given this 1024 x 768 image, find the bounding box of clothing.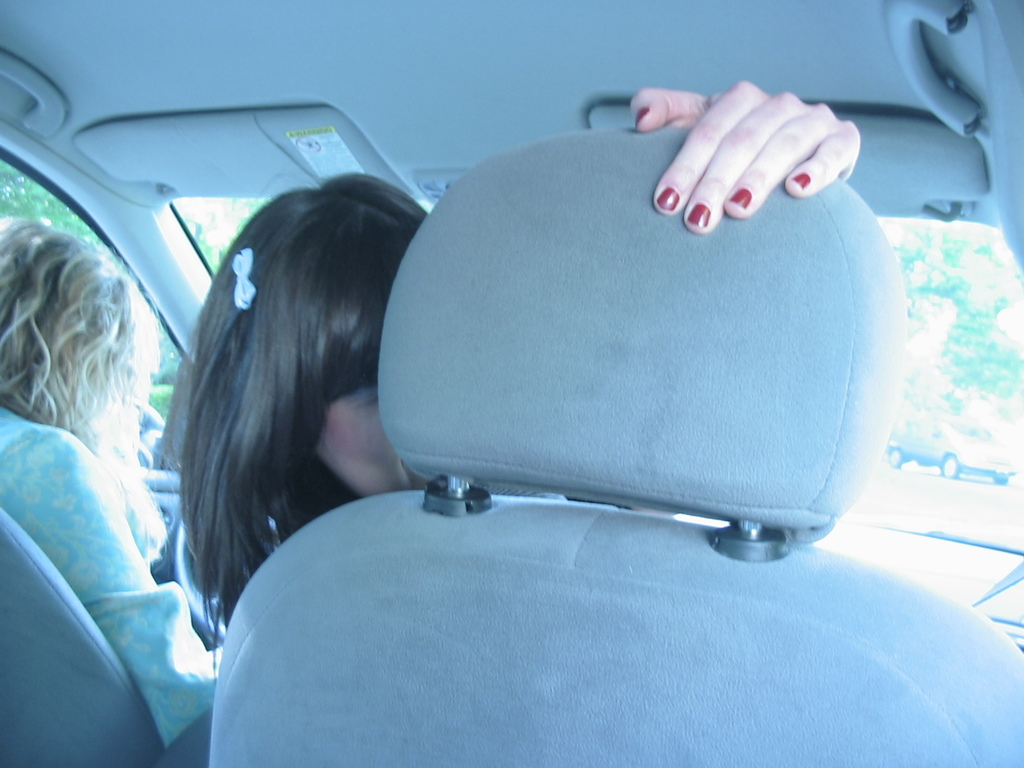
left=0, top=390, right=230, bottom=748.
